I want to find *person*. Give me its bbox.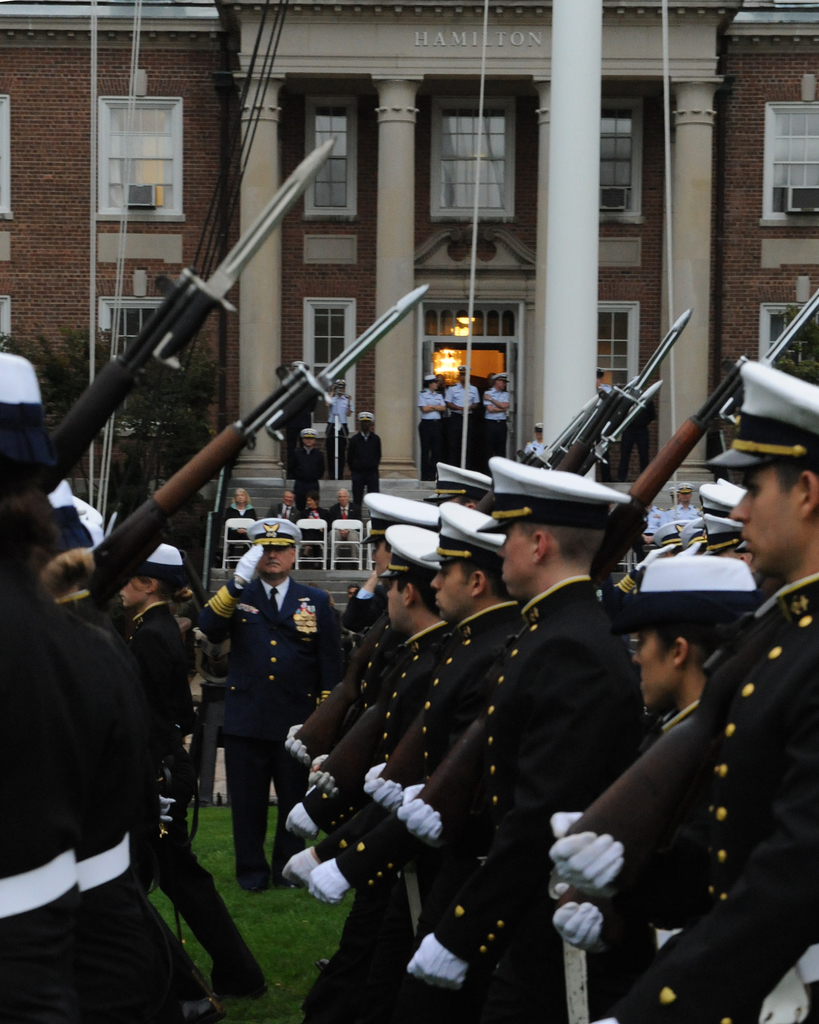
select_region(262, 485, 325, 536).
